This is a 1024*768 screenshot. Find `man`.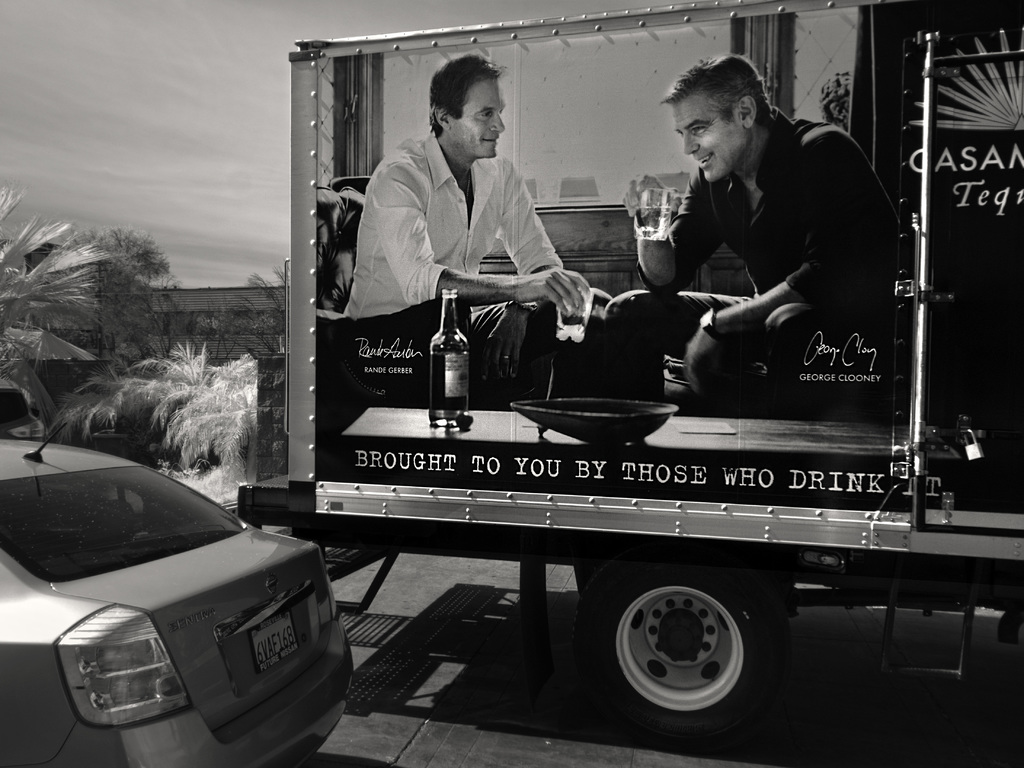
Bounding box: {"x1": 346, "y1": 52, "x2": 615, "y2": 408}.
